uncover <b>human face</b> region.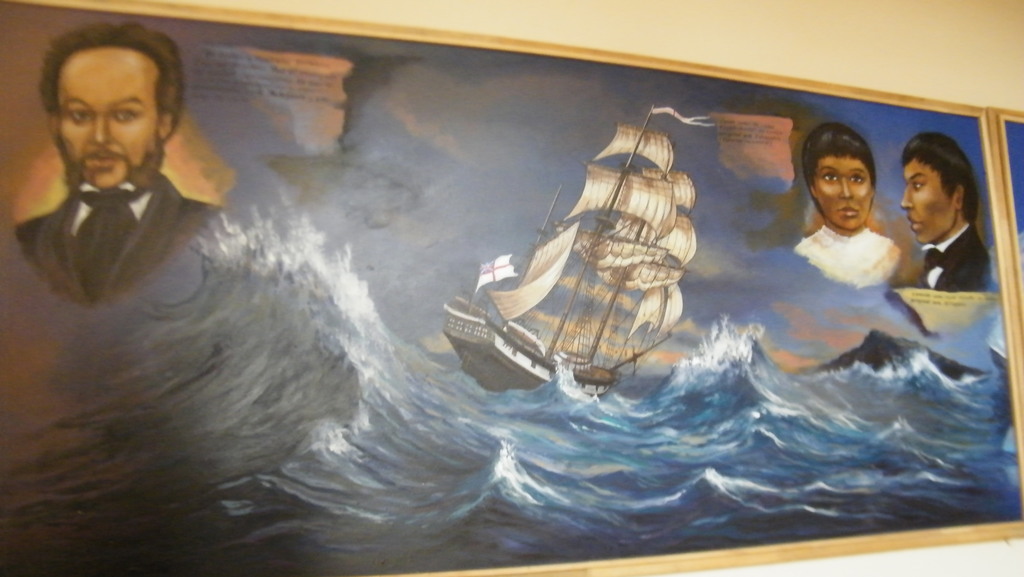
Uncovered: [left=898, top=159, right=956, bottom=241].
